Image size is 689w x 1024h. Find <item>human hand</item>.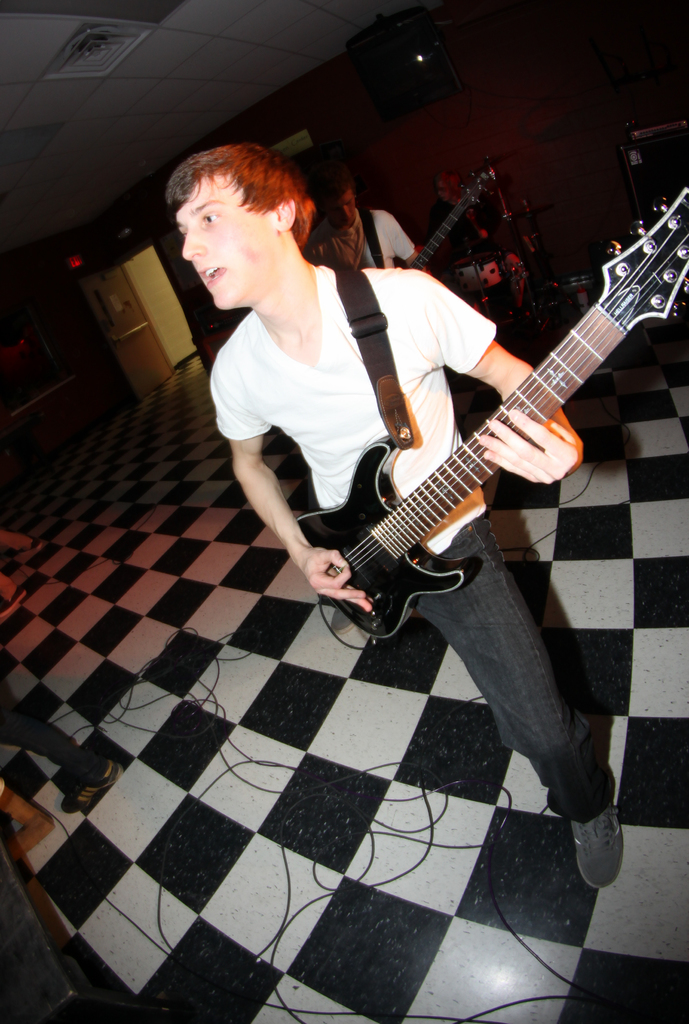
<box>473,403,582,488</box>.
